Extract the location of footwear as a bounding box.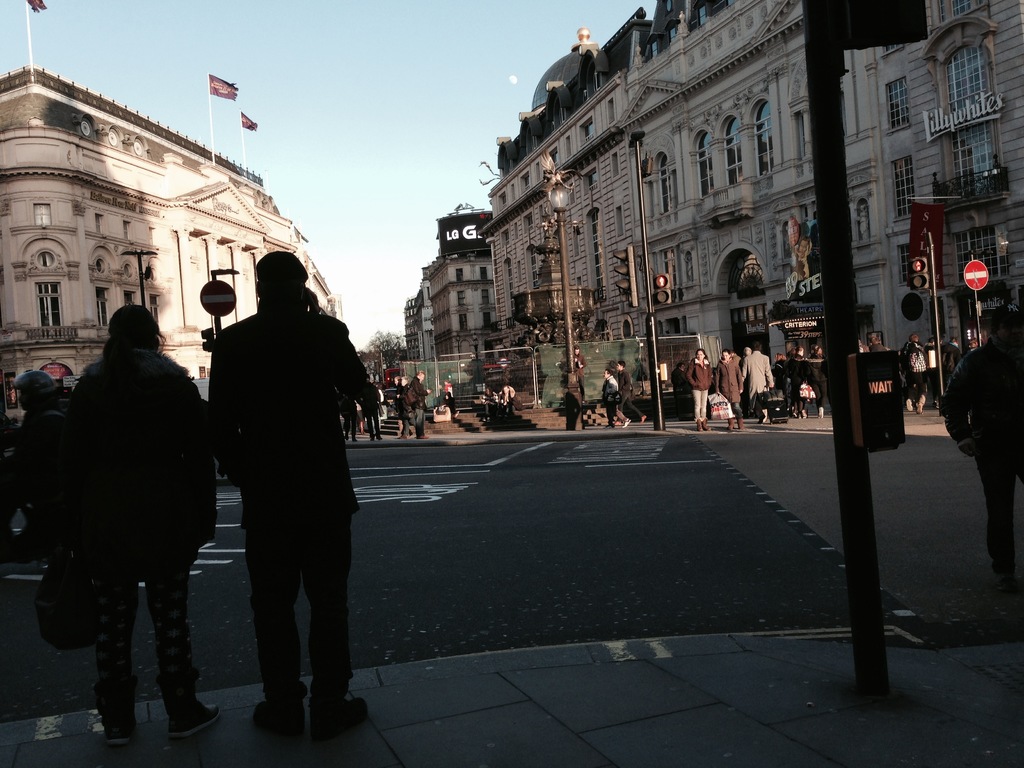
(418, 434, 426, 439).
